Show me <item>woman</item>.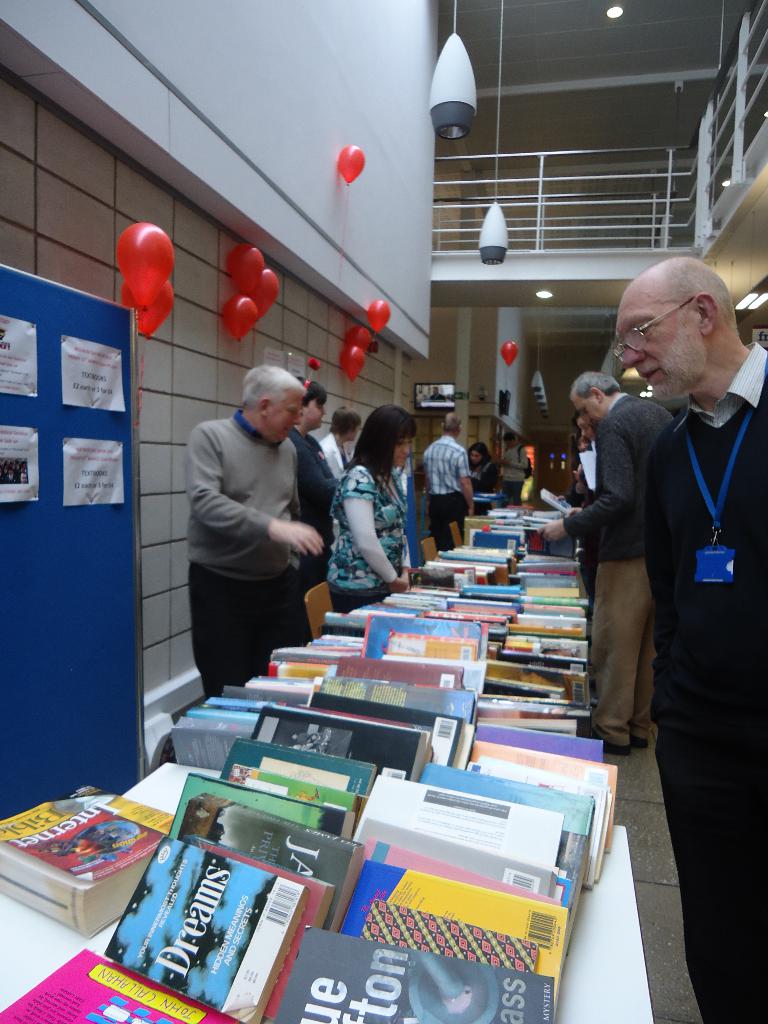
<item>woman</item> is here: bbox(318, 396, 410, 615).
